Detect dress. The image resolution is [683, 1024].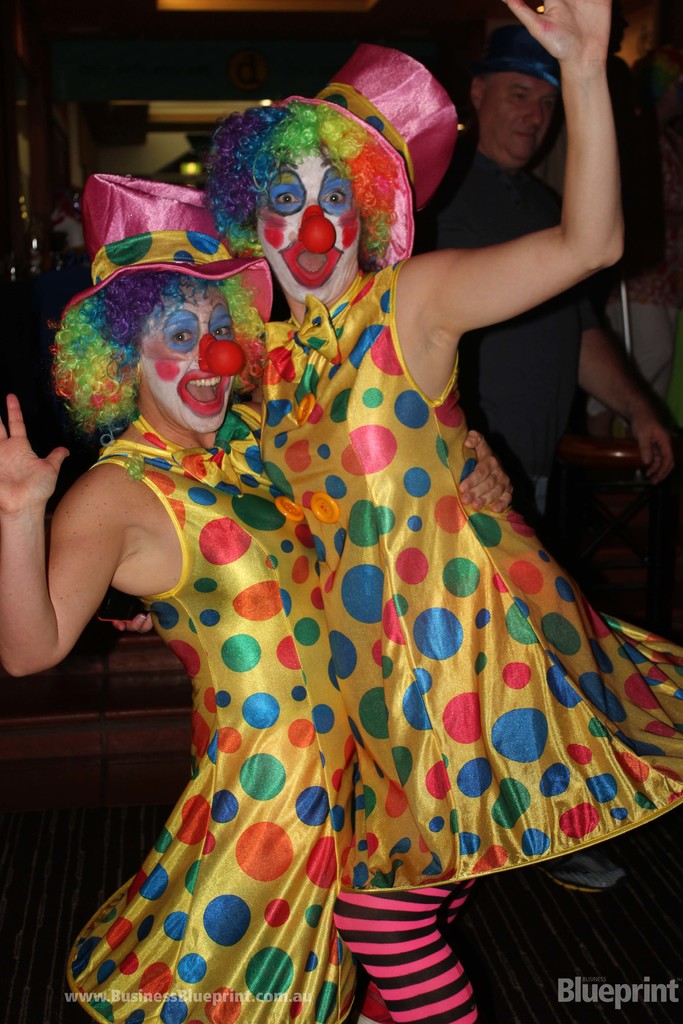
<box>236,257,682,900</box>.
